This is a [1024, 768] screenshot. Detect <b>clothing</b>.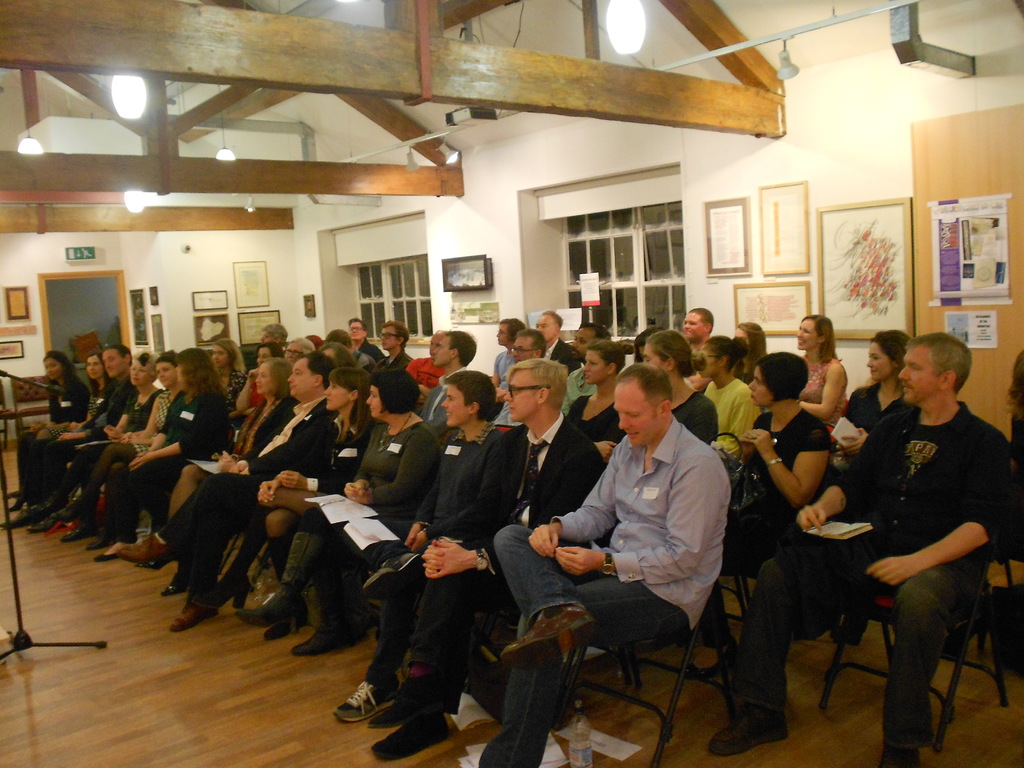
detection(86, 388, 172, 492).
